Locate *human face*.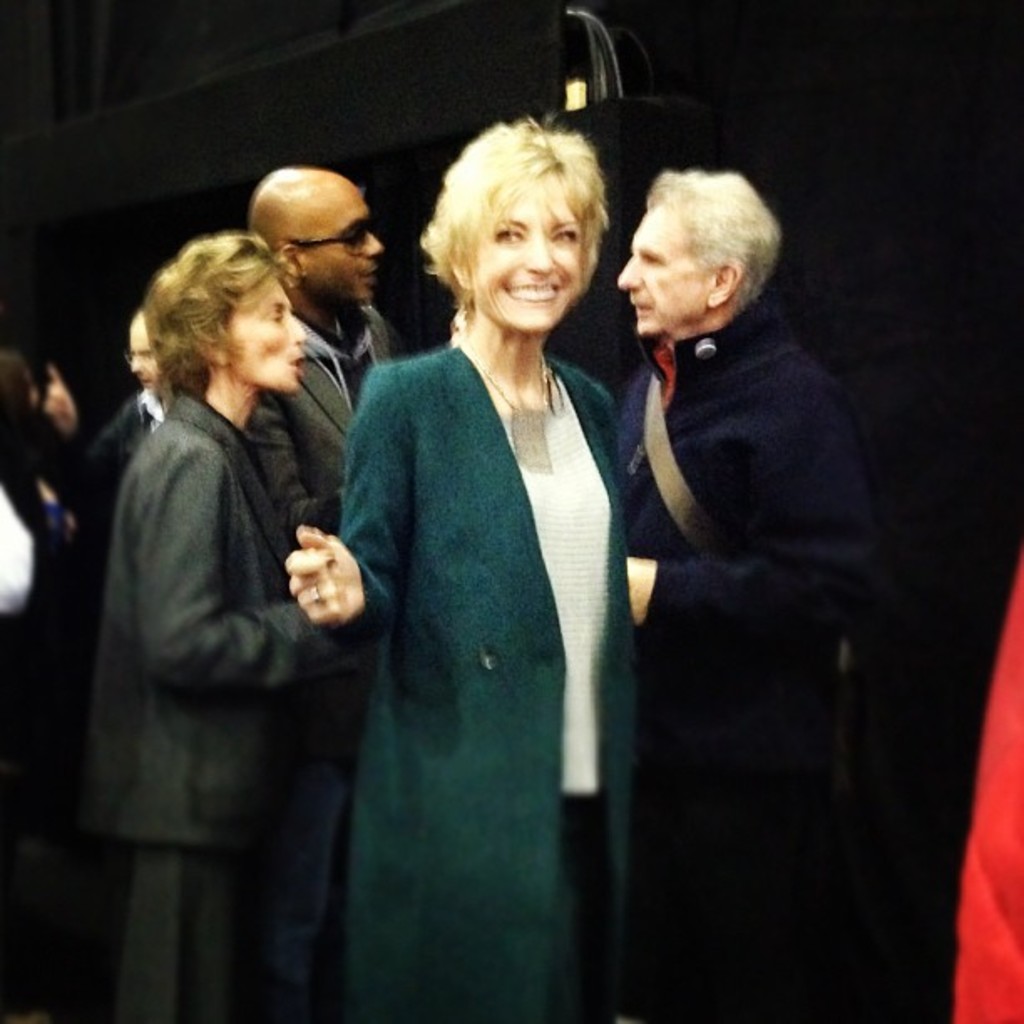
Bounding box: 218/271/303/392.
